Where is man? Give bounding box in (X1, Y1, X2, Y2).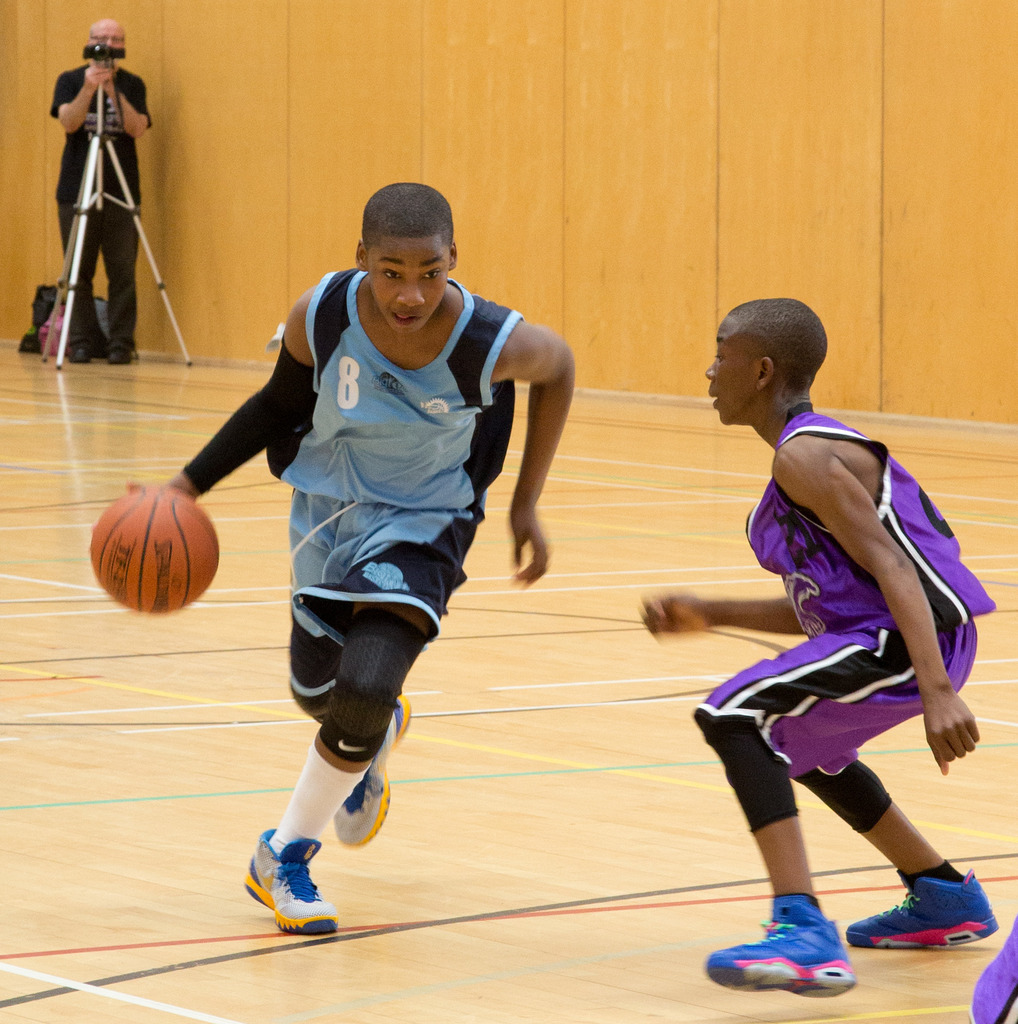
(44, 20, 158, 369).
